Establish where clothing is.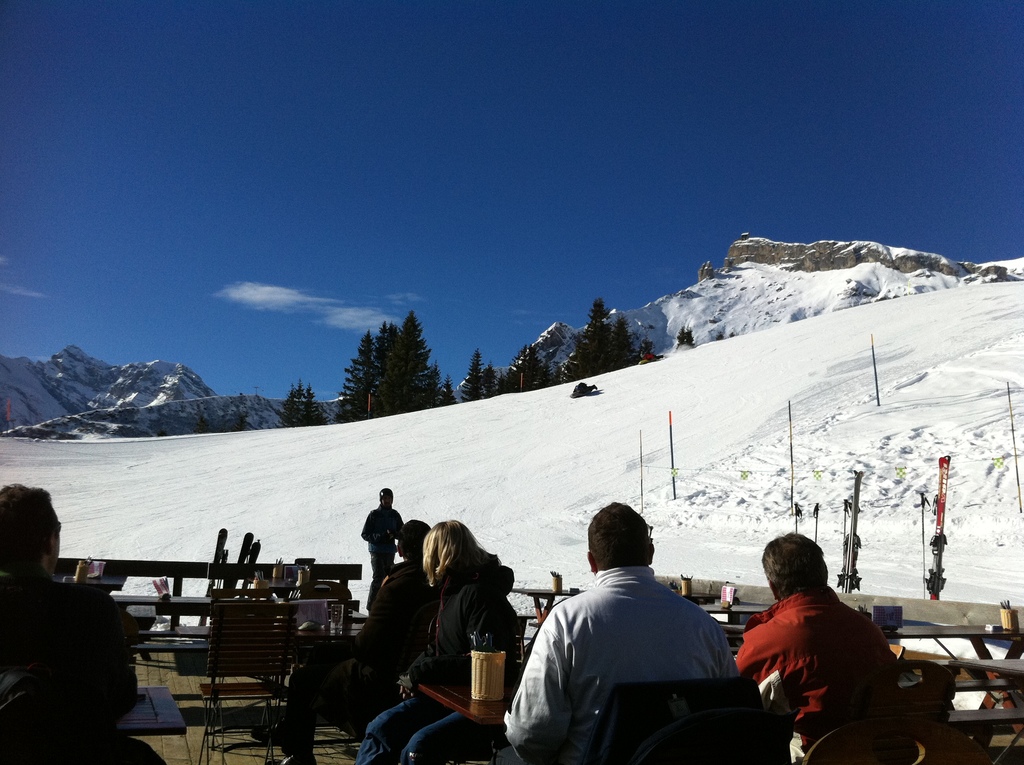
Established at [x1=278, y1=560, x2=436, y2=756].
